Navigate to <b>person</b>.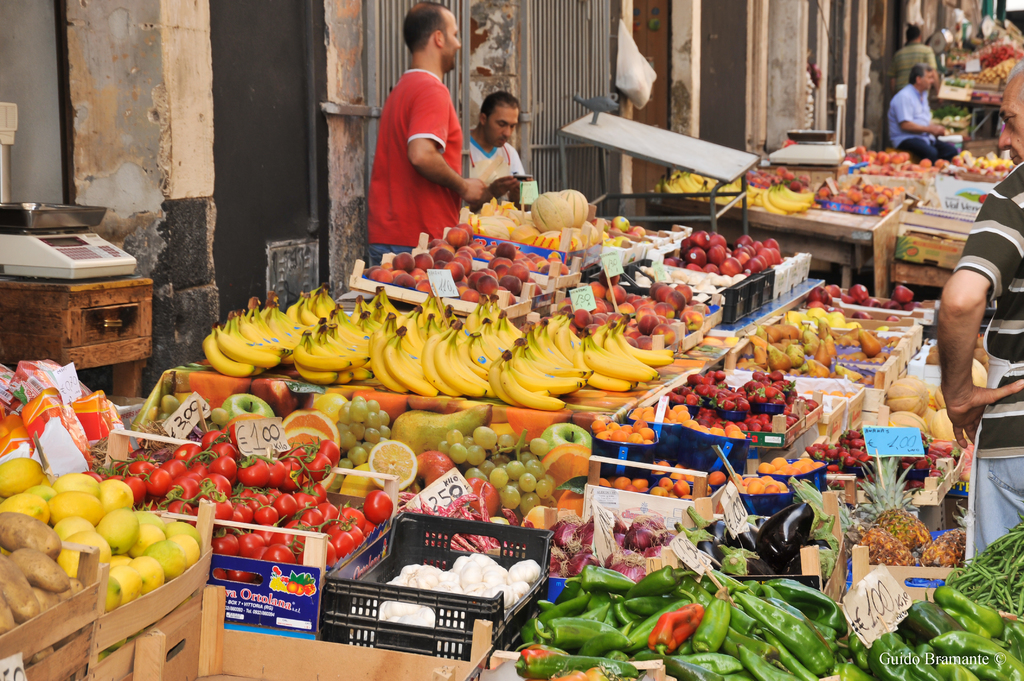
Navigation target: (left=890, top=63, right=948, bottom=170).
